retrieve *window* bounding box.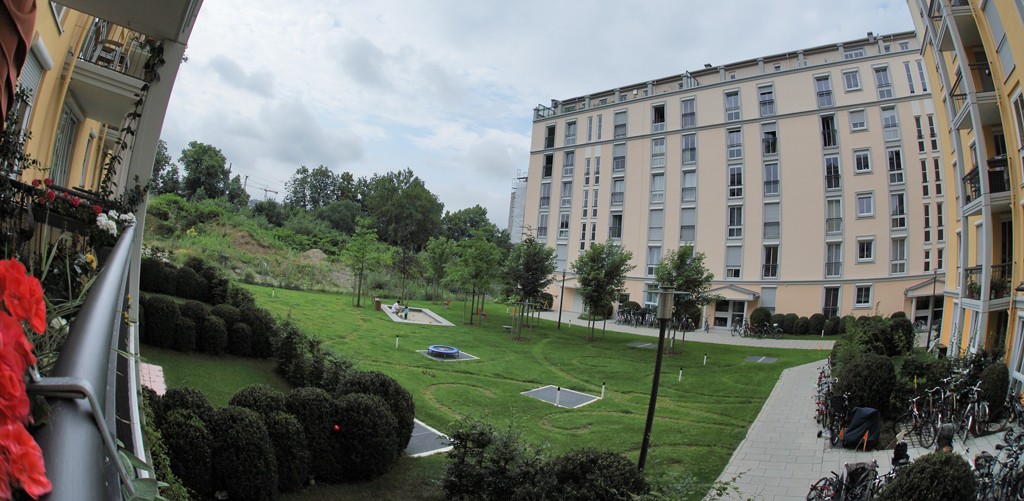
Bounding box: 818/115/842/148.
